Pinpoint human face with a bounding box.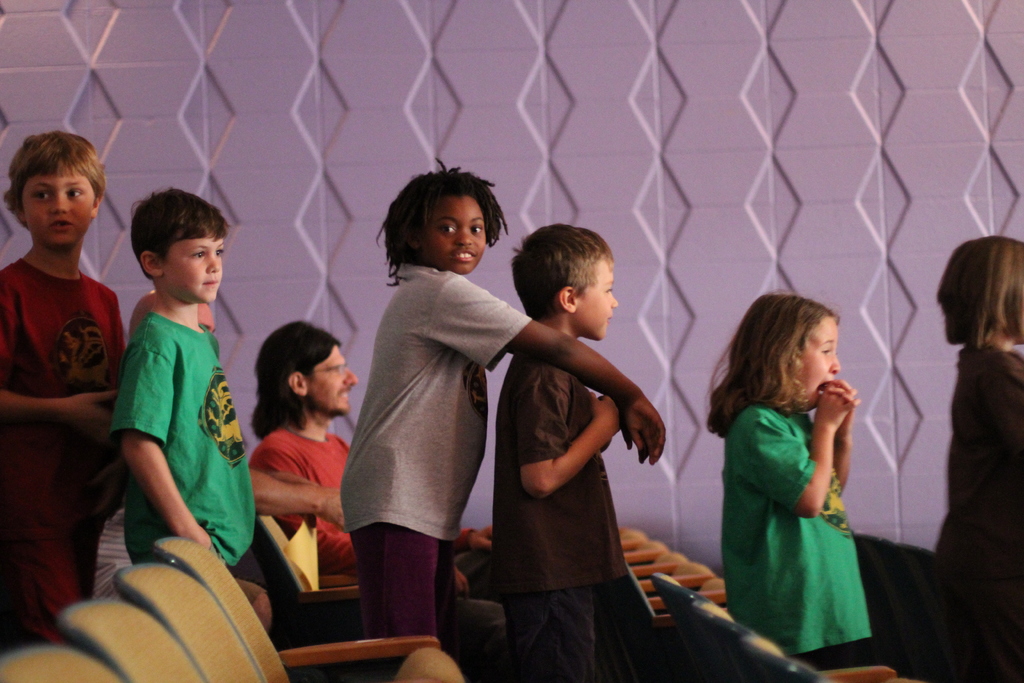
bbox=[420, 196, 483, 272].
